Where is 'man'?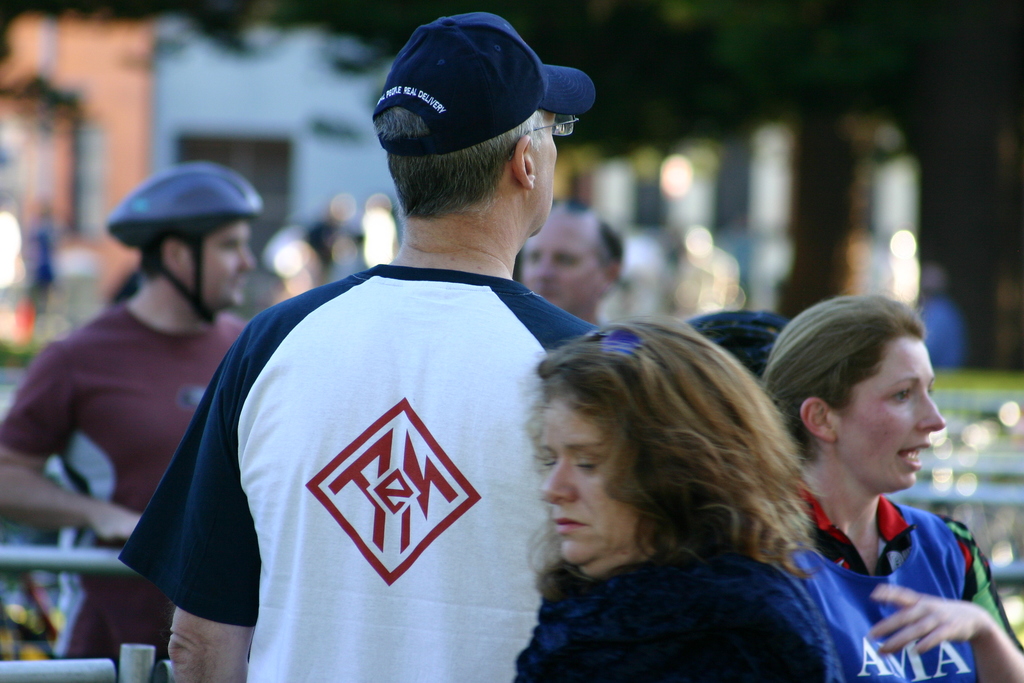
locate(519, 191, 623, 333).
